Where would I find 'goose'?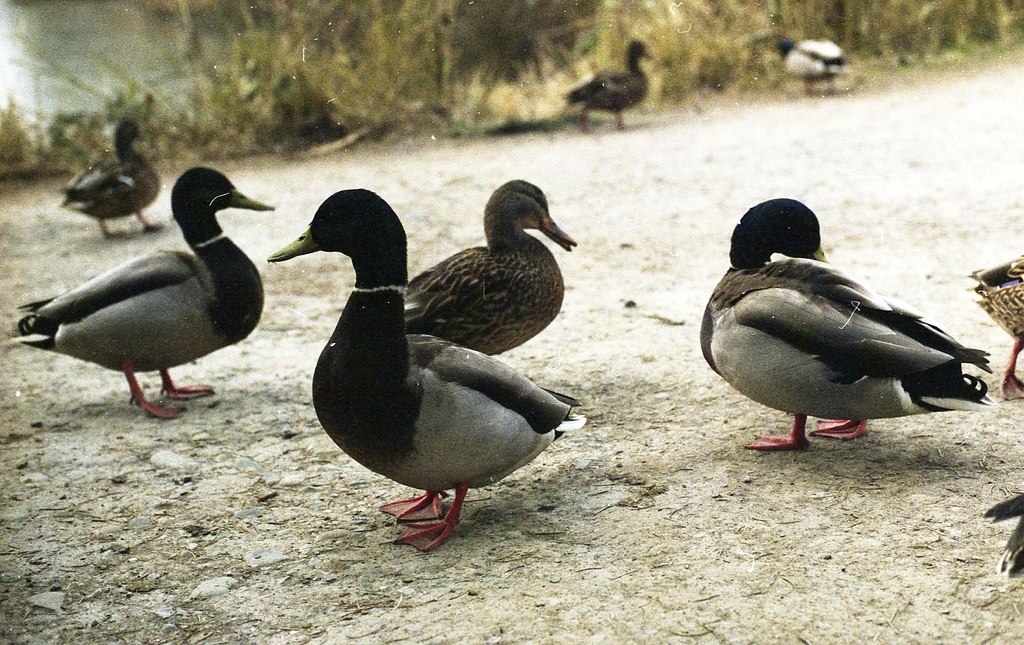
At l=566, t=38, r=650, b=131.
